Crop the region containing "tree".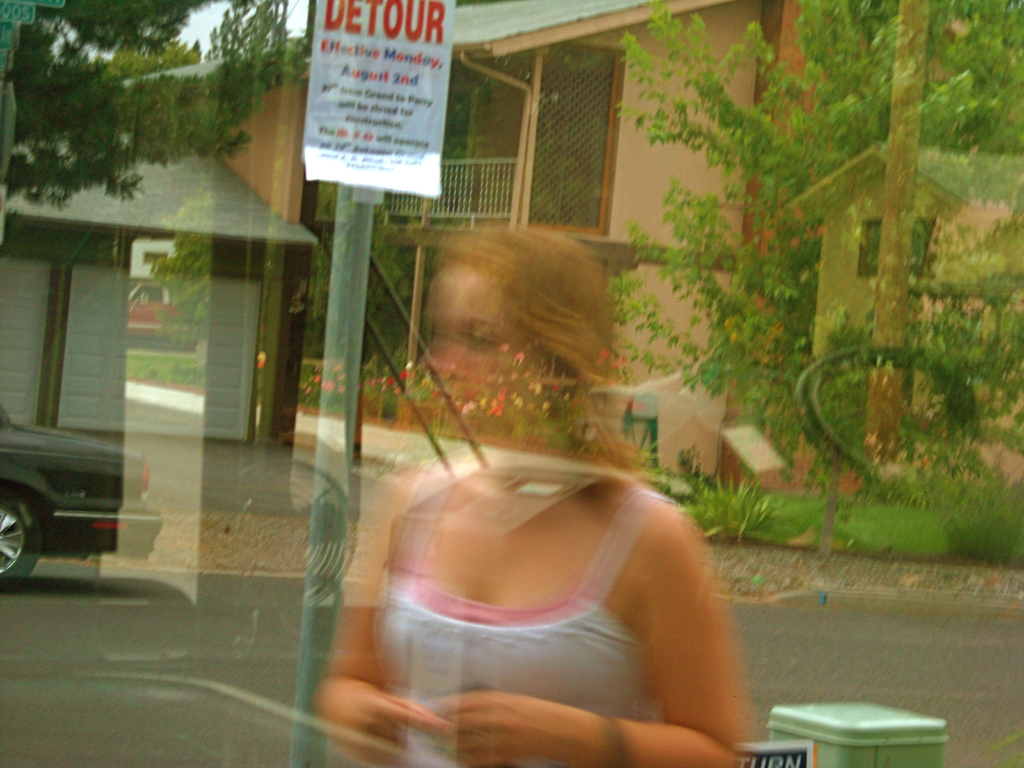
Crop region: (12,26,271,211).
